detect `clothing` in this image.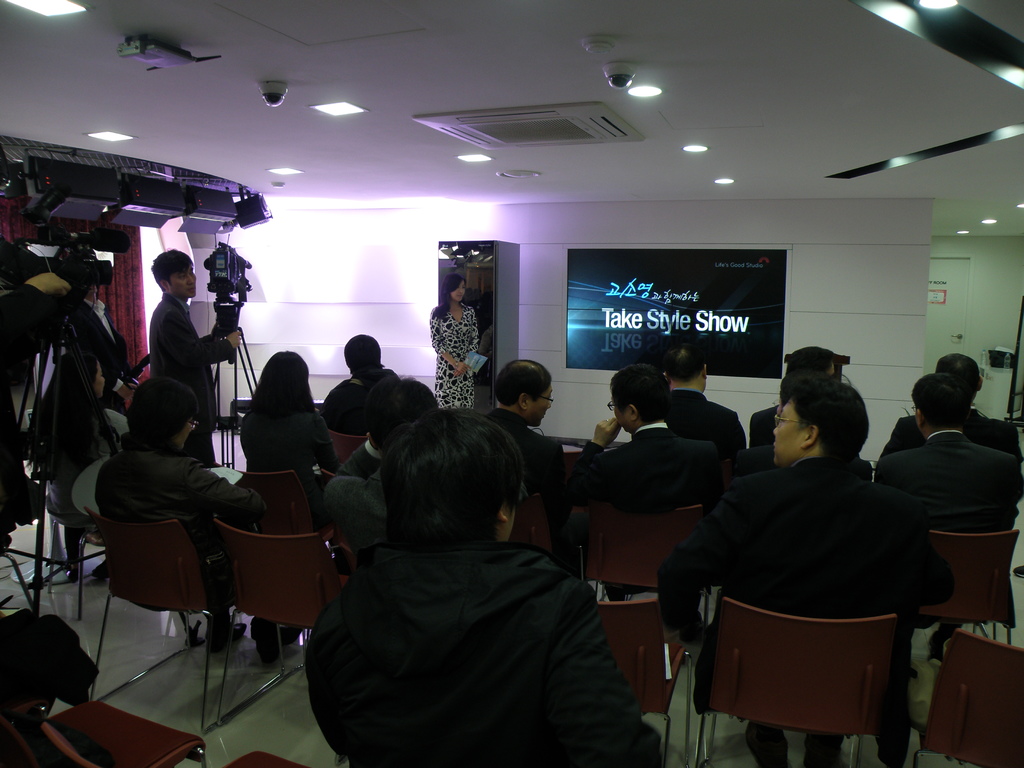
Detection: (481,410,556,471).
